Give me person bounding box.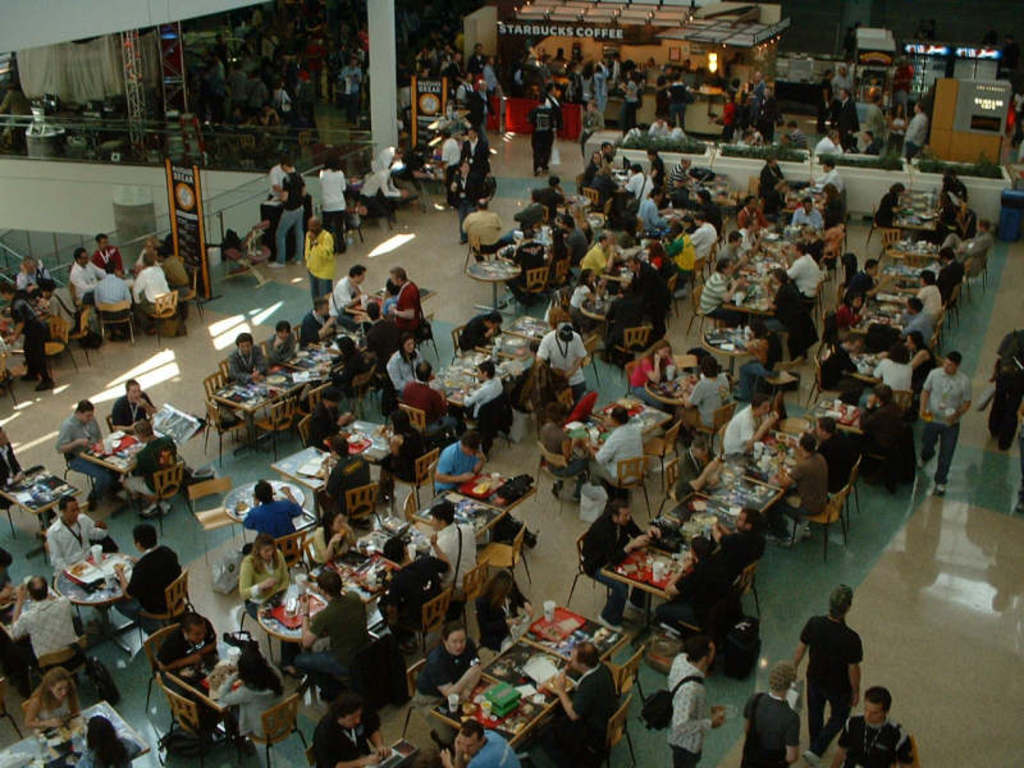
(532,316,590,403).
